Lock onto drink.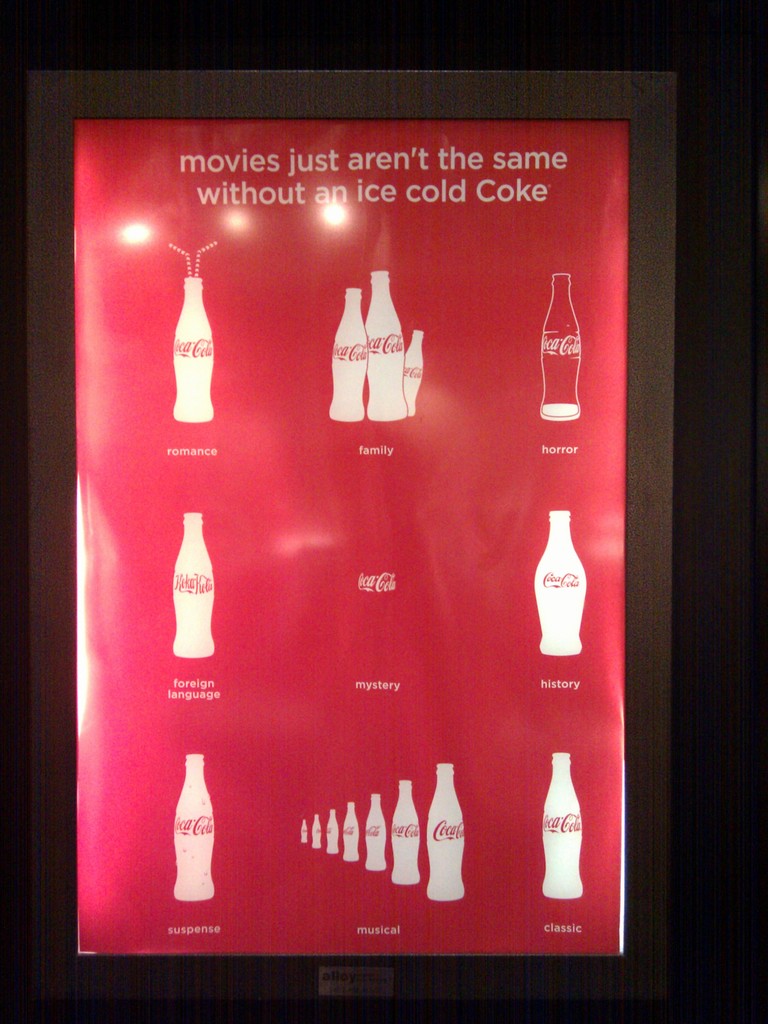
Locked: BBox(525, 515, 588, 660).
